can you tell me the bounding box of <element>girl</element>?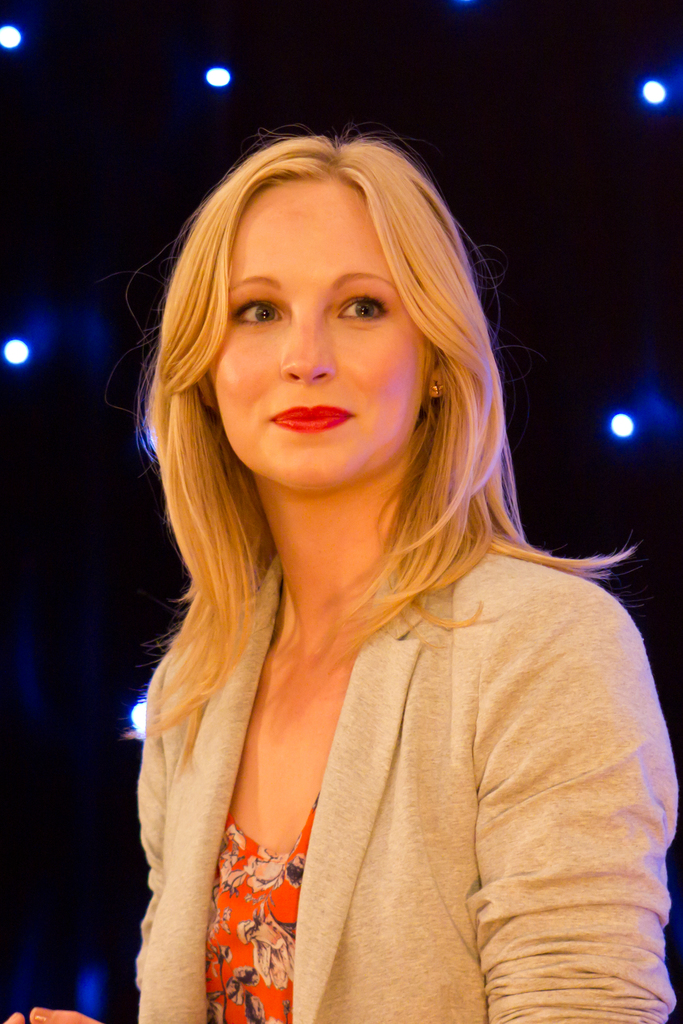
locate(3, 124, 680, 1023).
